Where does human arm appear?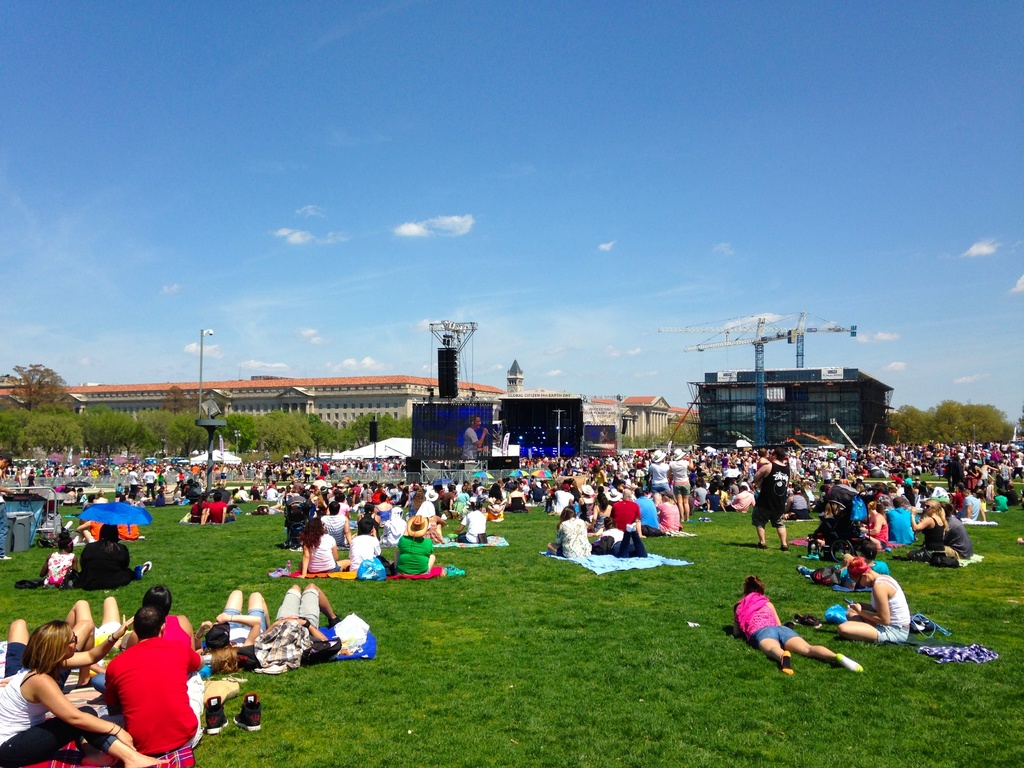
Appears at Rect(718, 494, 728, 513).
